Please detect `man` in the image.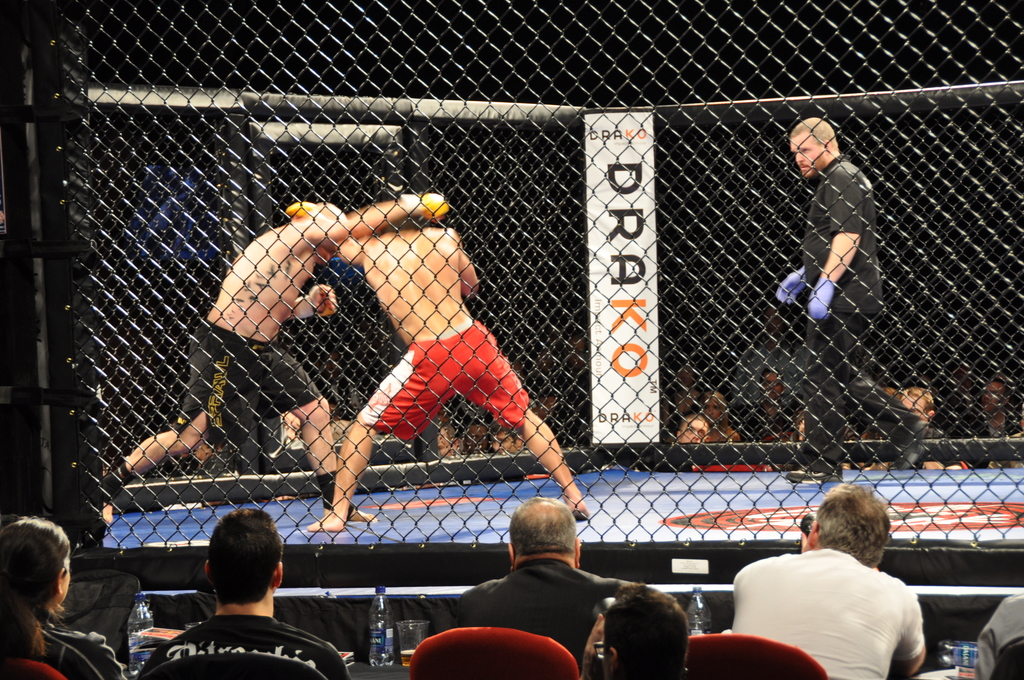
region(589, 590, 691, 679).
